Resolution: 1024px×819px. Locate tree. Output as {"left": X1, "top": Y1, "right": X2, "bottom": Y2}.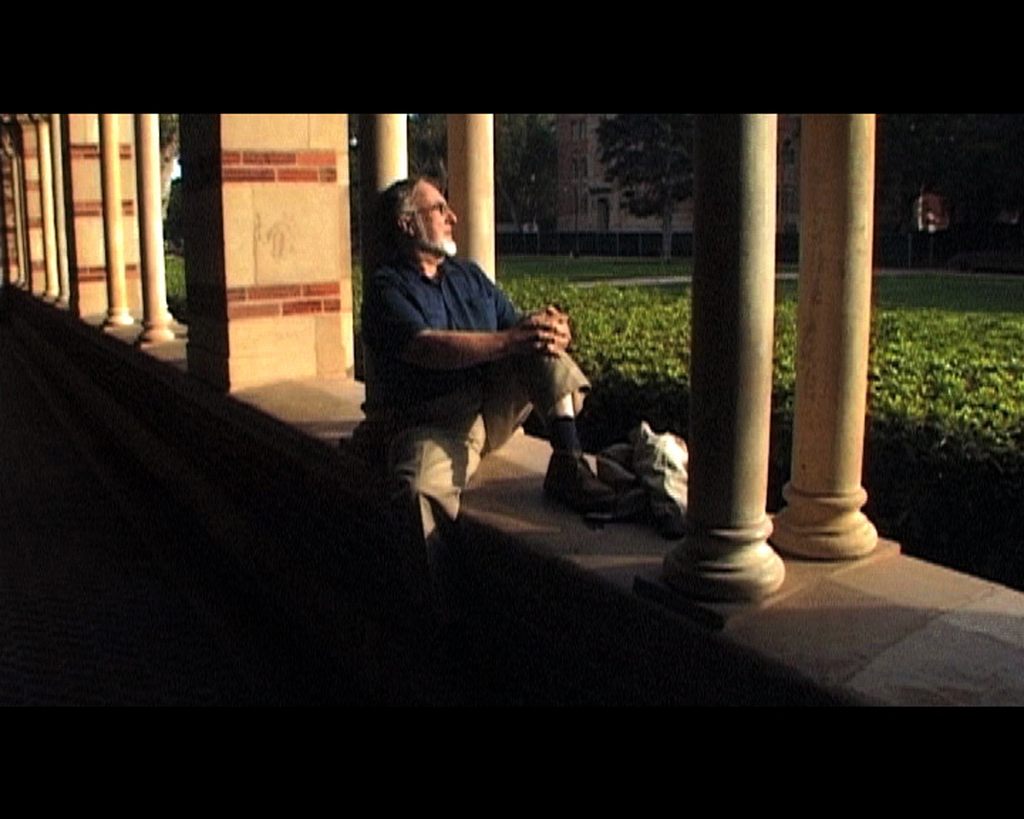
{"left": 593, "top": 109, "right": 704, "bottom": 262}.
